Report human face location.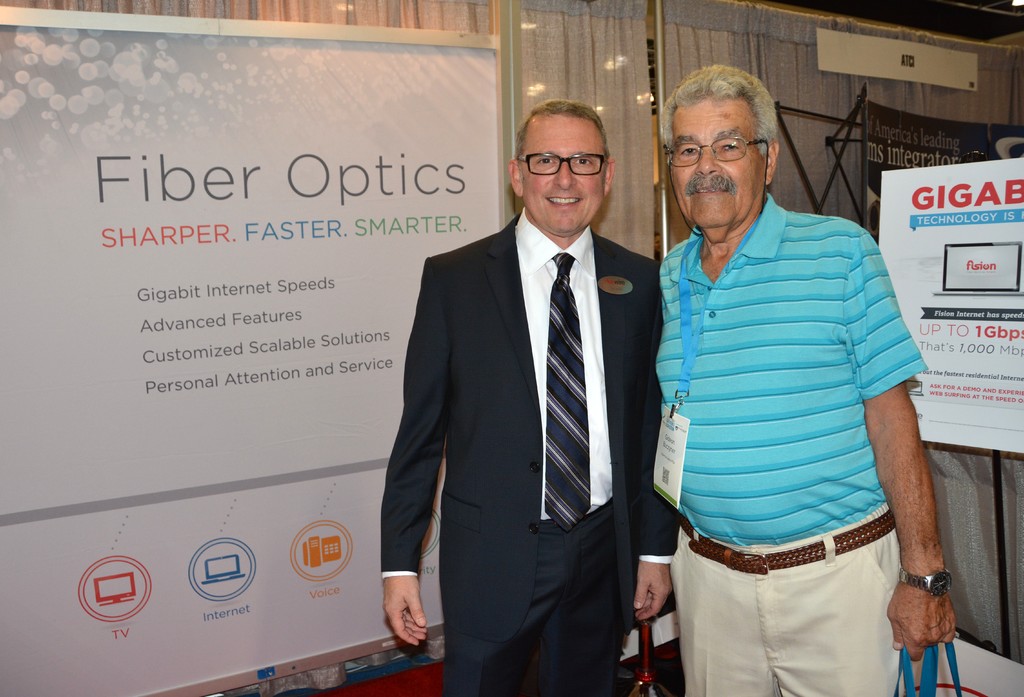
Report: {"left": 666, "top": 106, "right": 771, "bottom": 229}.
